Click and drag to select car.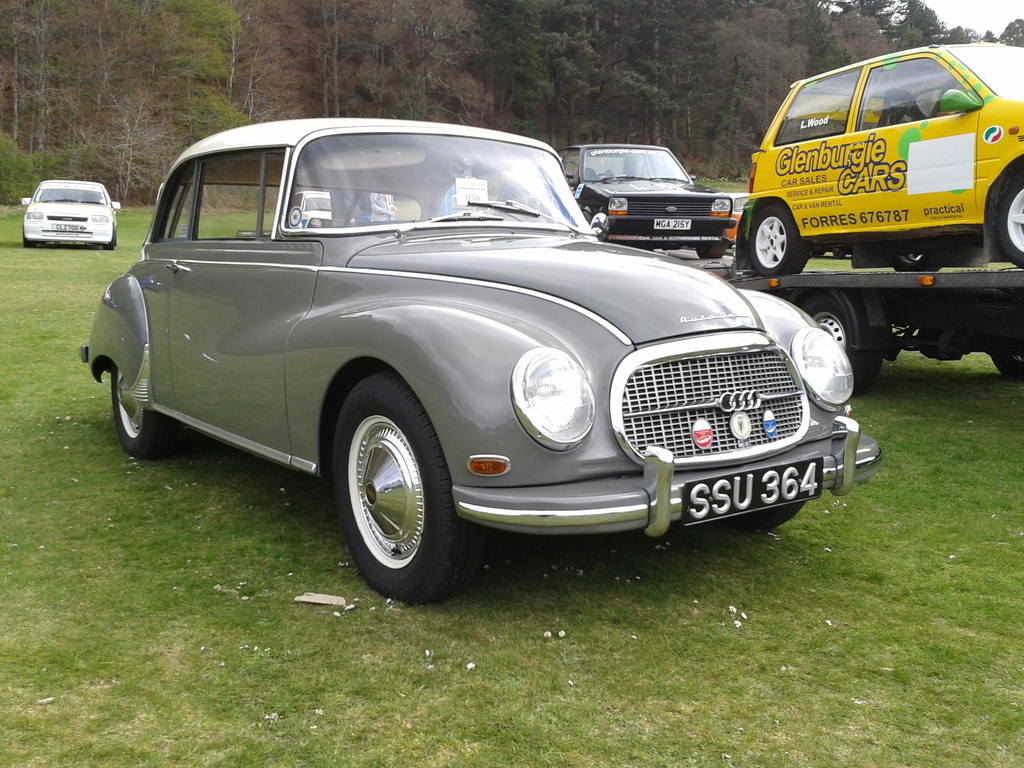
Selection: l=747, t=38, r=1023, b=267.
